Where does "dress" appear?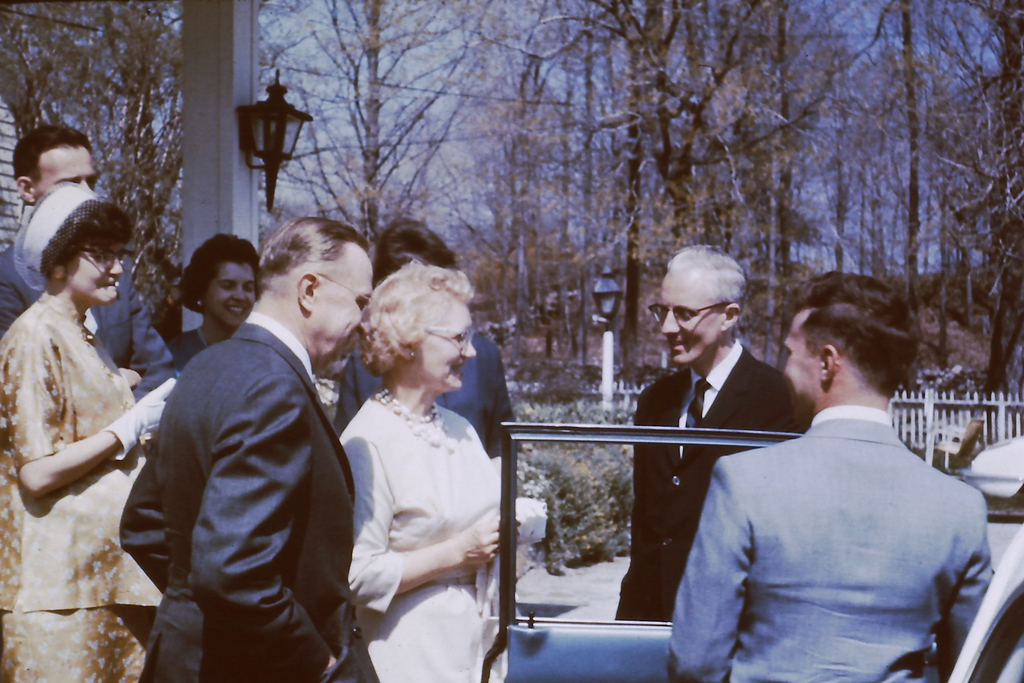
Appears at <region>334, 394, 519, 682</region>.
